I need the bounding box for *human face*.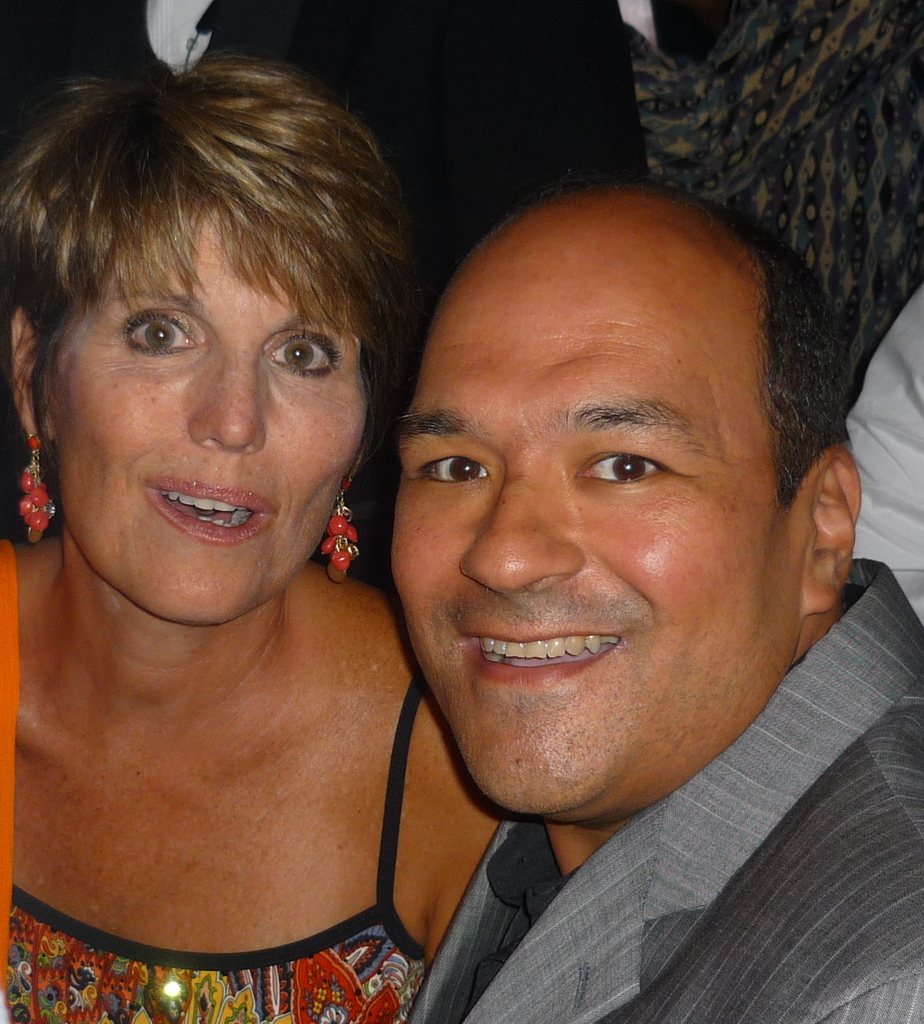
Here it is: [43,200,366,622].
